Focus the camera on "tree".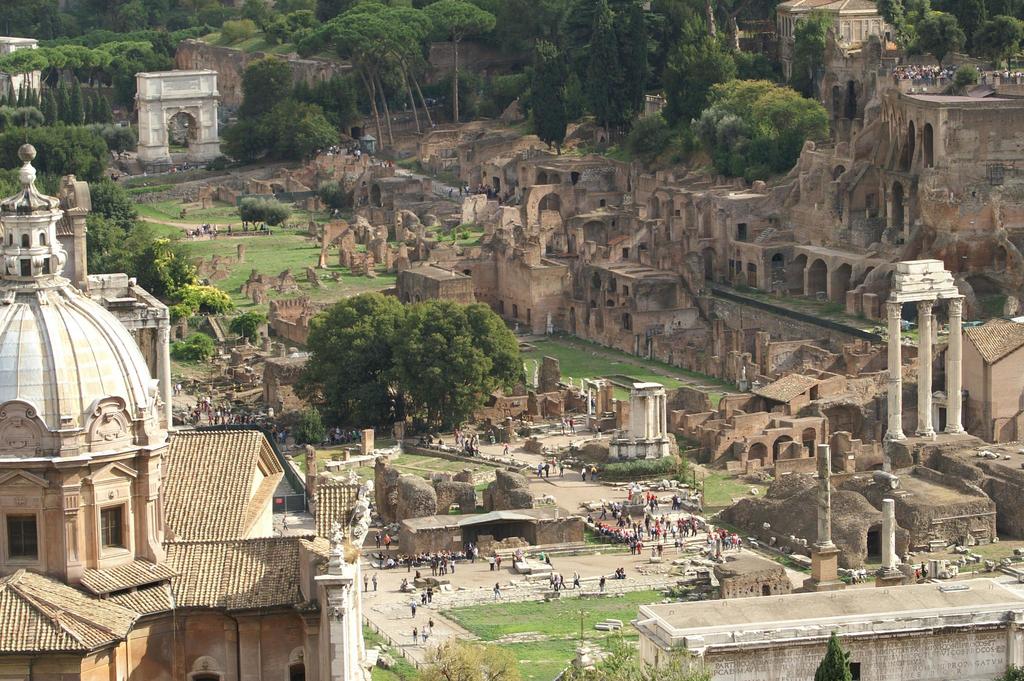
Focus region: (x1=0, y1=0, x2=290, y2=188).
